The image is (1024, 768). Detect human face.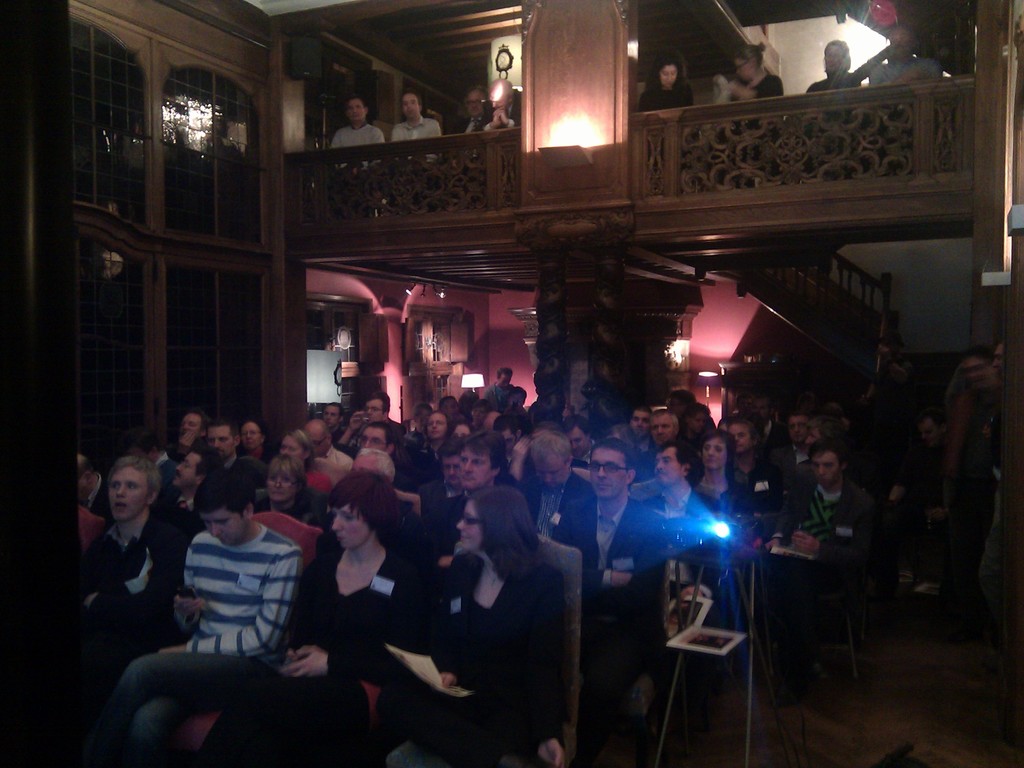
Detection: bbox(332, 504, 374, 550).
